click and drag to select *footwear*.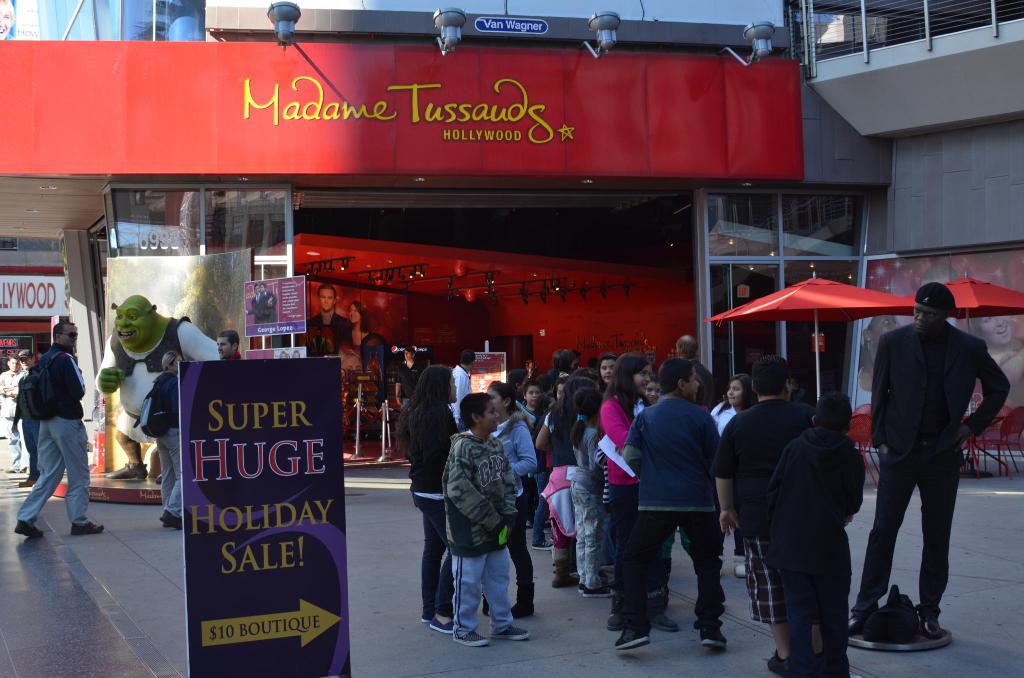
Selection: region(701, 628, 732, 650).
